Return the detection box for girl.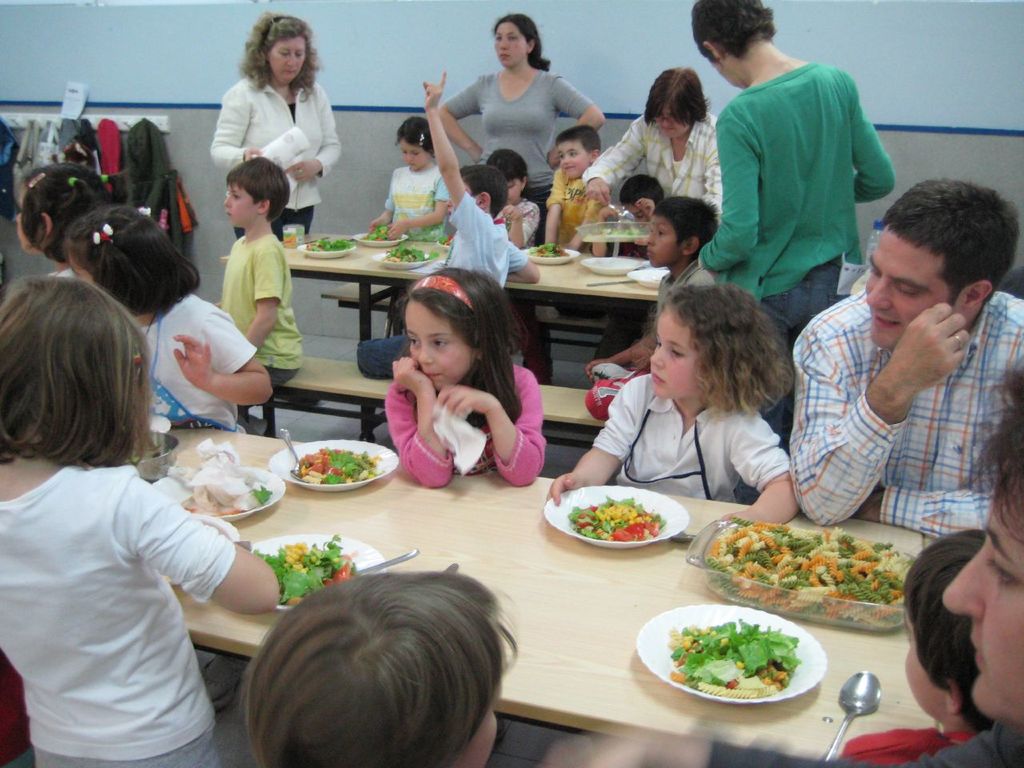
bbox(546, 286, 802, 525).
